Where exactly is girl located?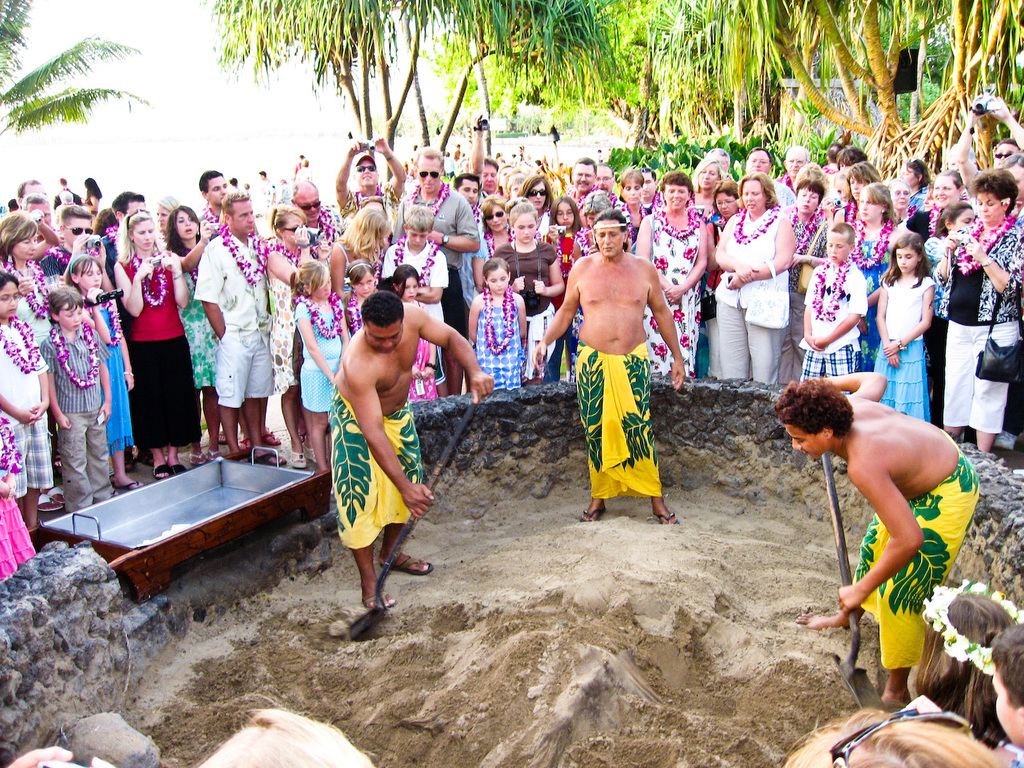
Its bounding box is <region>0, 273, 66, 529</region>.
